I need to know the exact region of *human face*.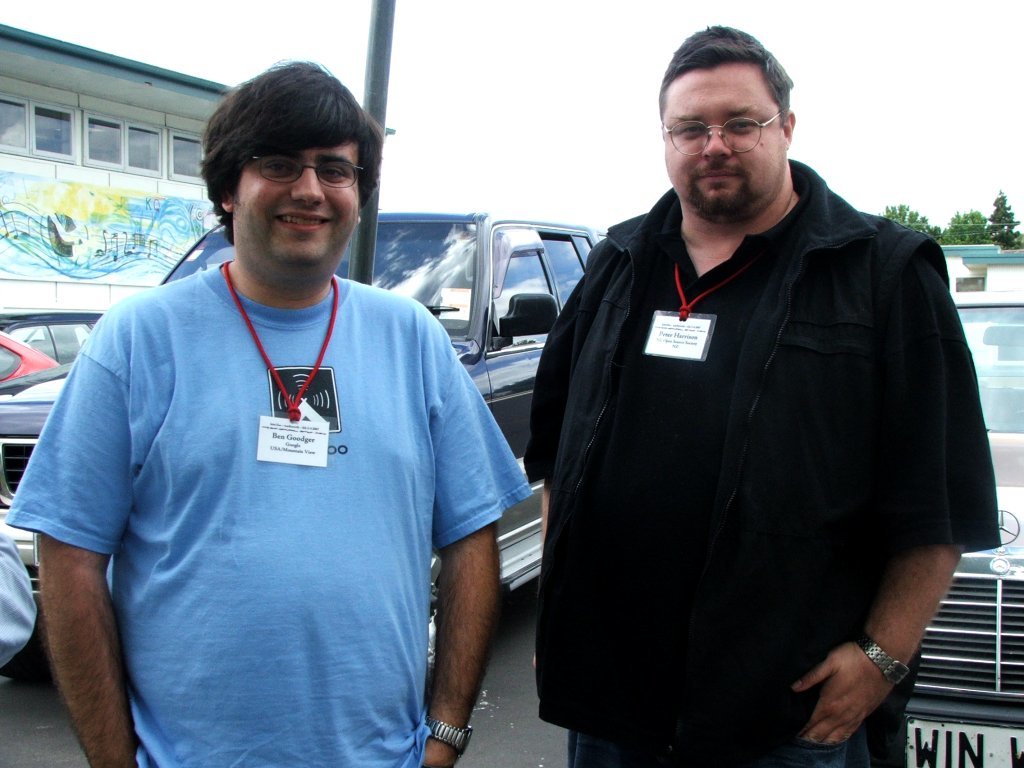
Region: rect(236, 138, 361, 271).
